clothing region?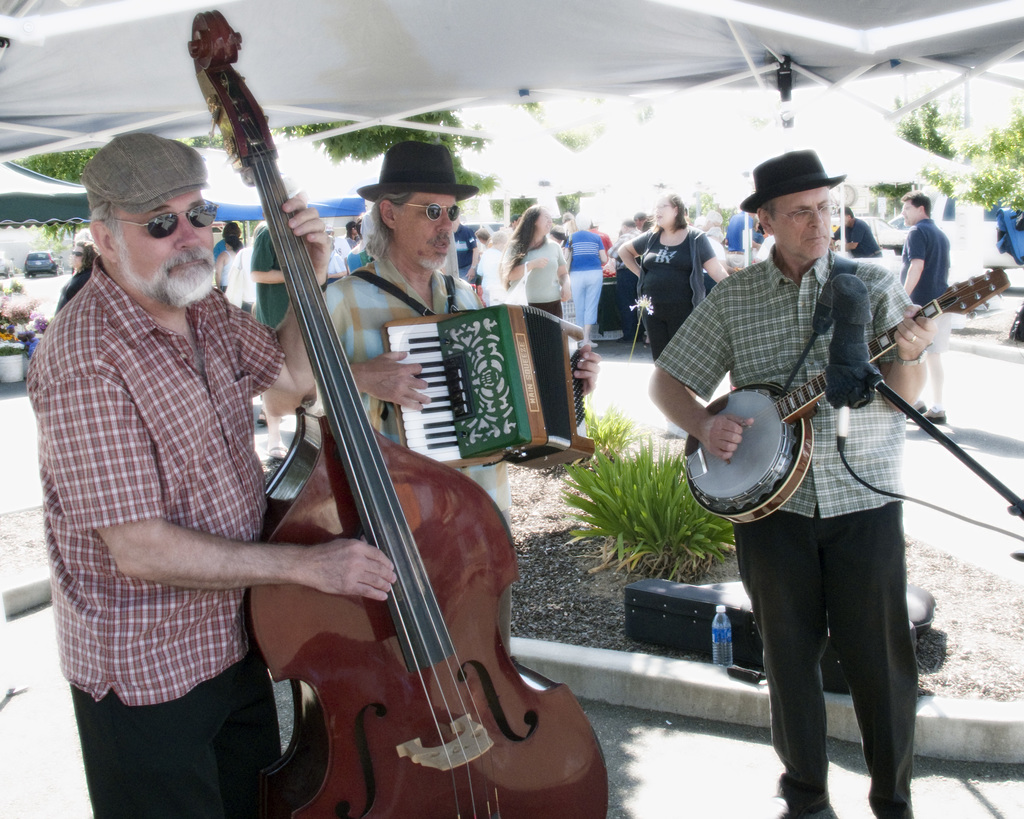
[left=347, top=240, right=368, bottom=274]
